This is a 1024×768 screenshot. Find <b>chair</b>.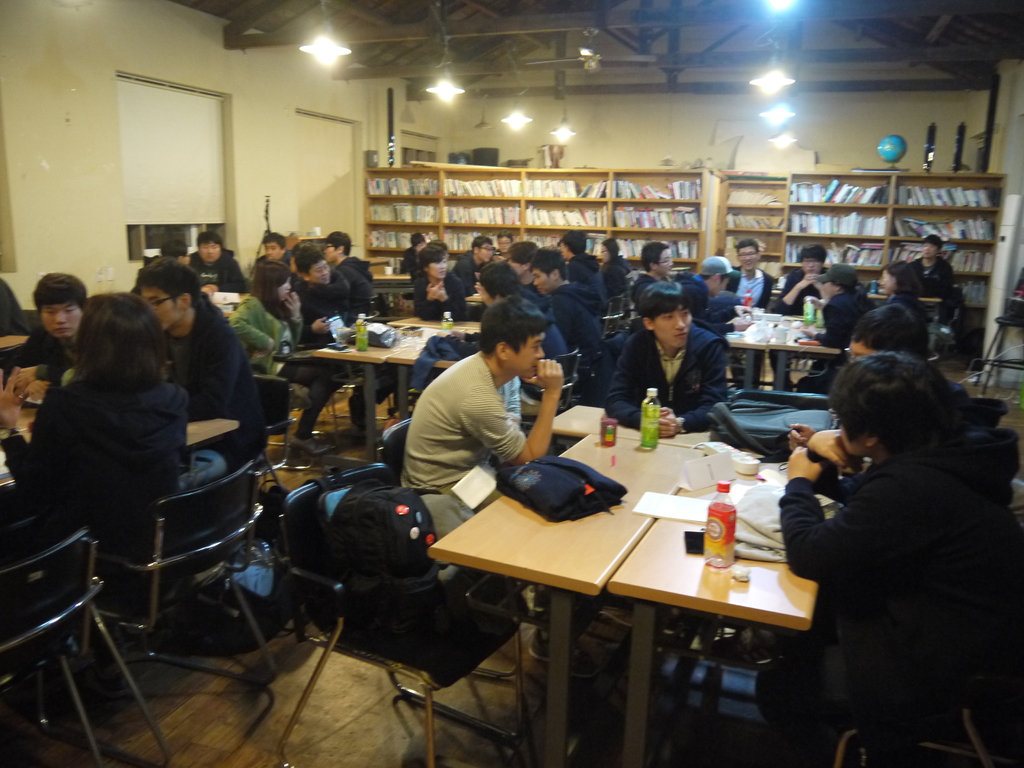
Bounding box: rect(809, 638, 1023, 767).
